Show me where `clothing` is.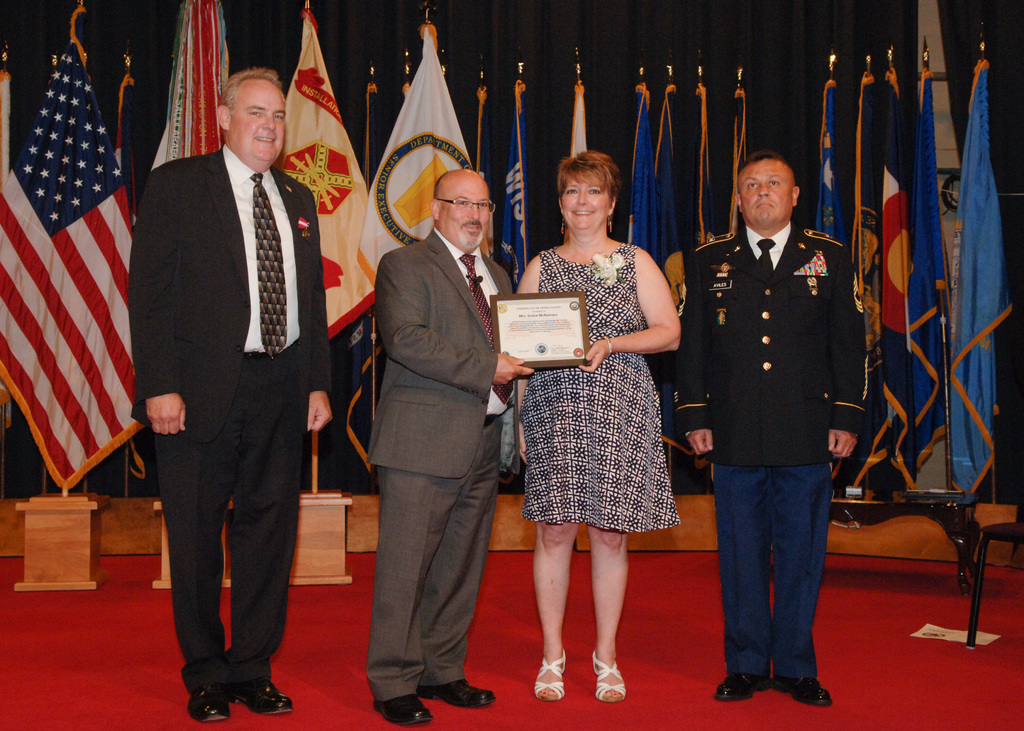
`clothing` is at box(364, 226, 519, 686).
